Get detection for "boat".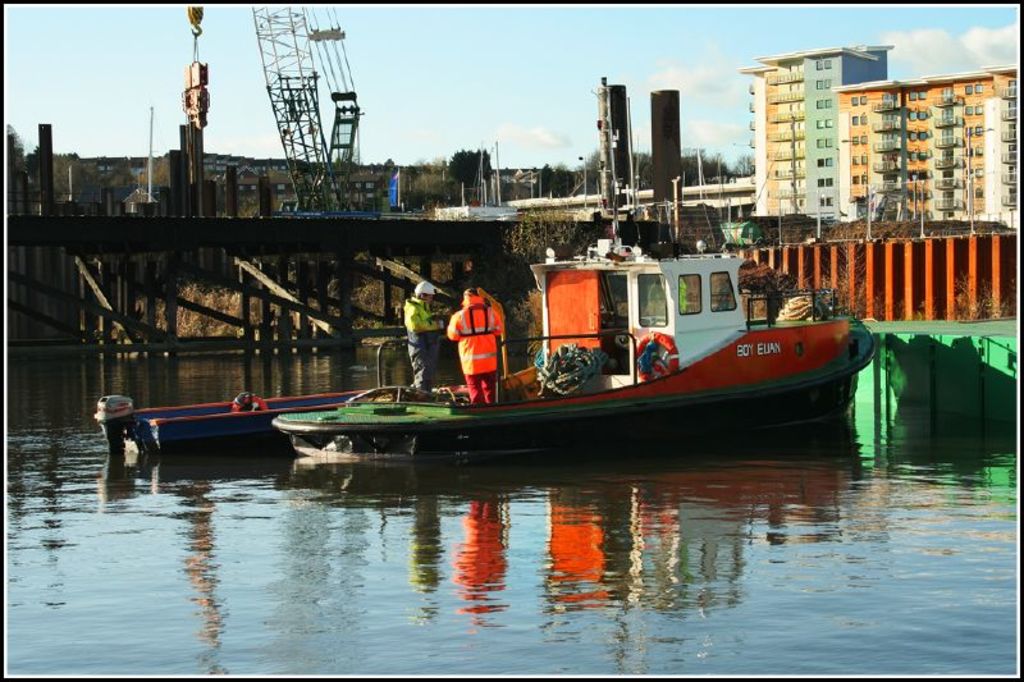
Detection: {"left": 319, "top": 201, "right": 900, "bottom": 452}.
